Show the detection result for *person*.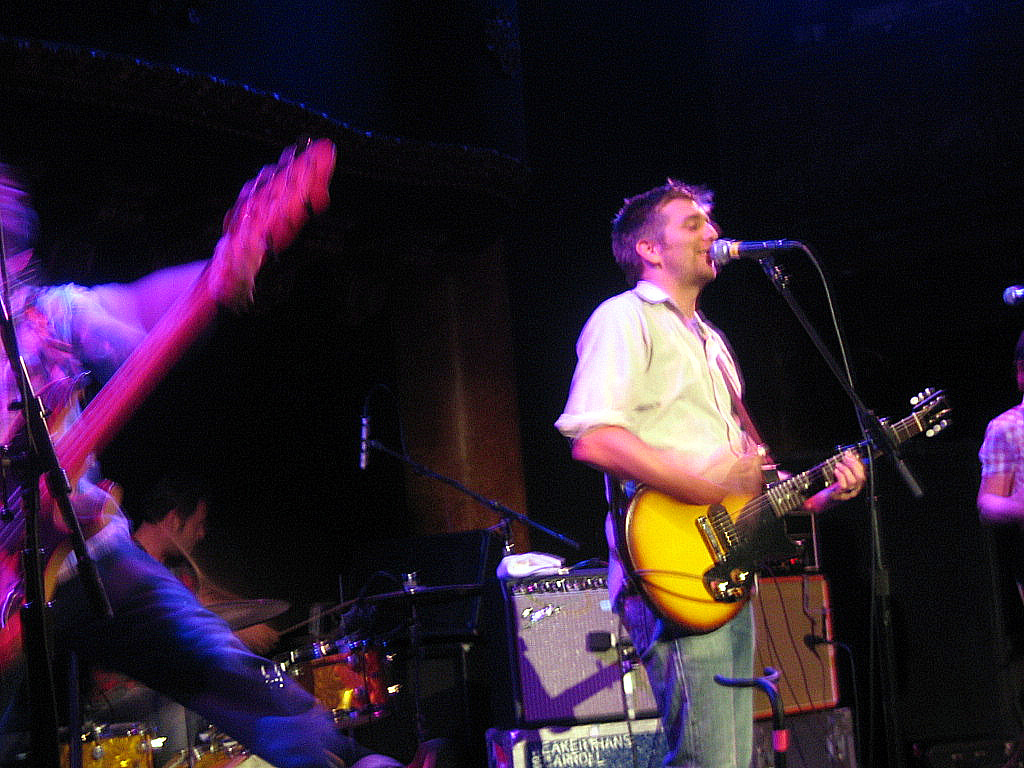
x1=0 y1=173 x2=350 y2=767.
